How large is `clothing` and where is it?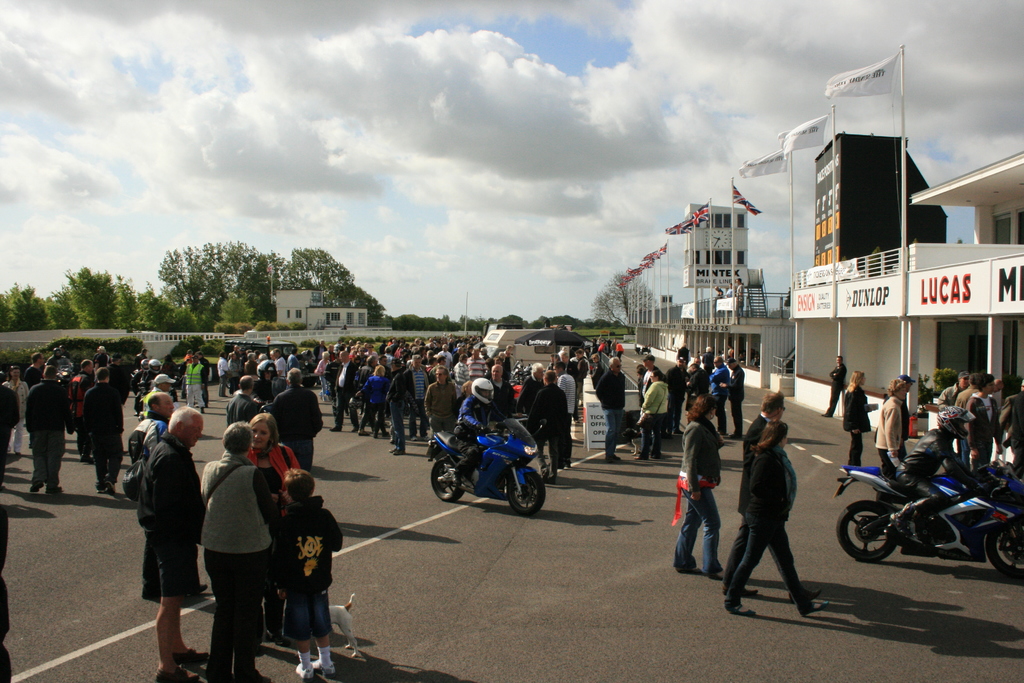
Bounding box: (x1=663, y1=367, x2=685, y2=421).
